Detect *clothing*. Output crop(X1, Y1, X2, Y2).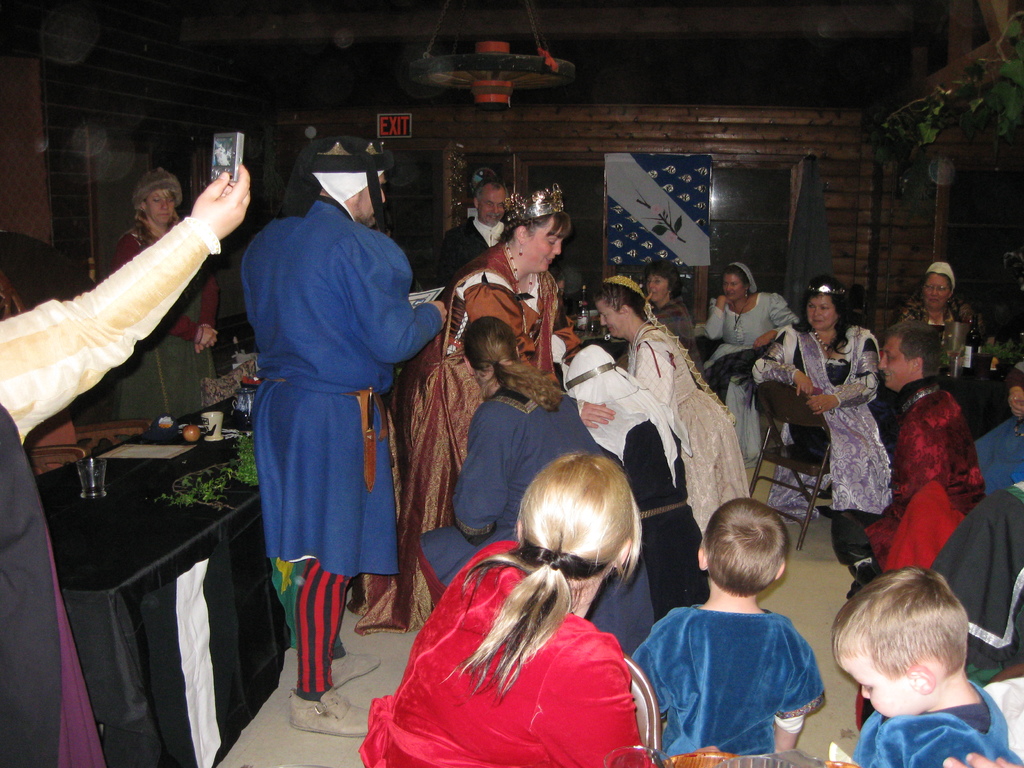
crop(416, 387, 621, 610).
